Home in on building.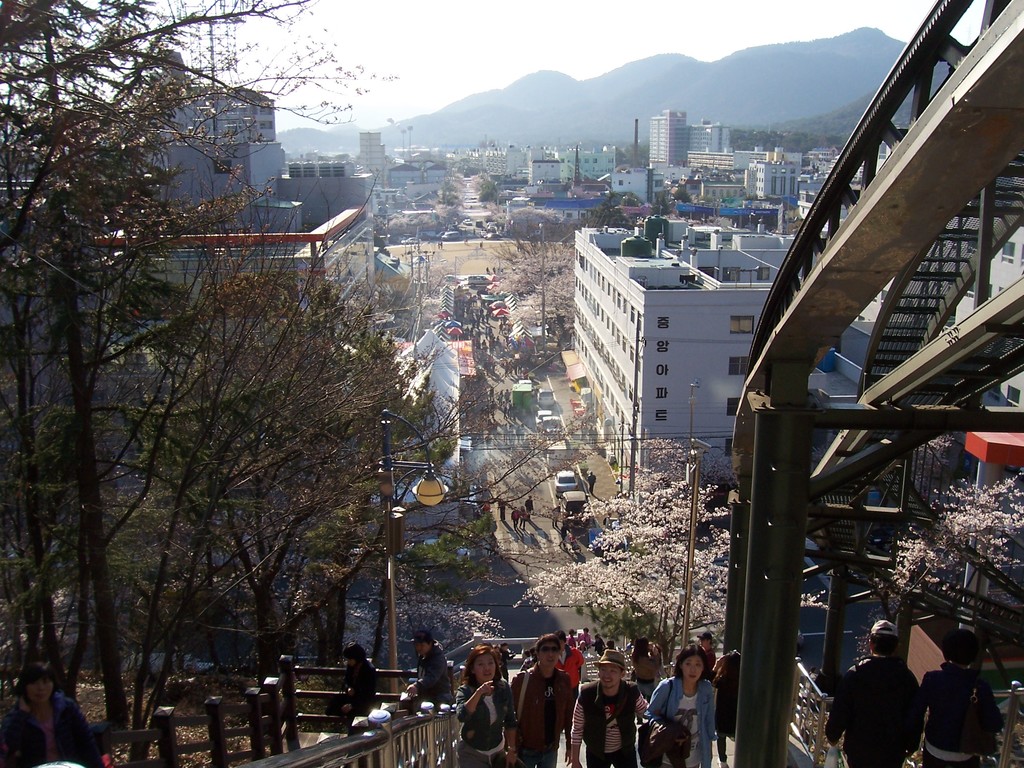
Homed in at bbox=[645, 107, 680, 164].
